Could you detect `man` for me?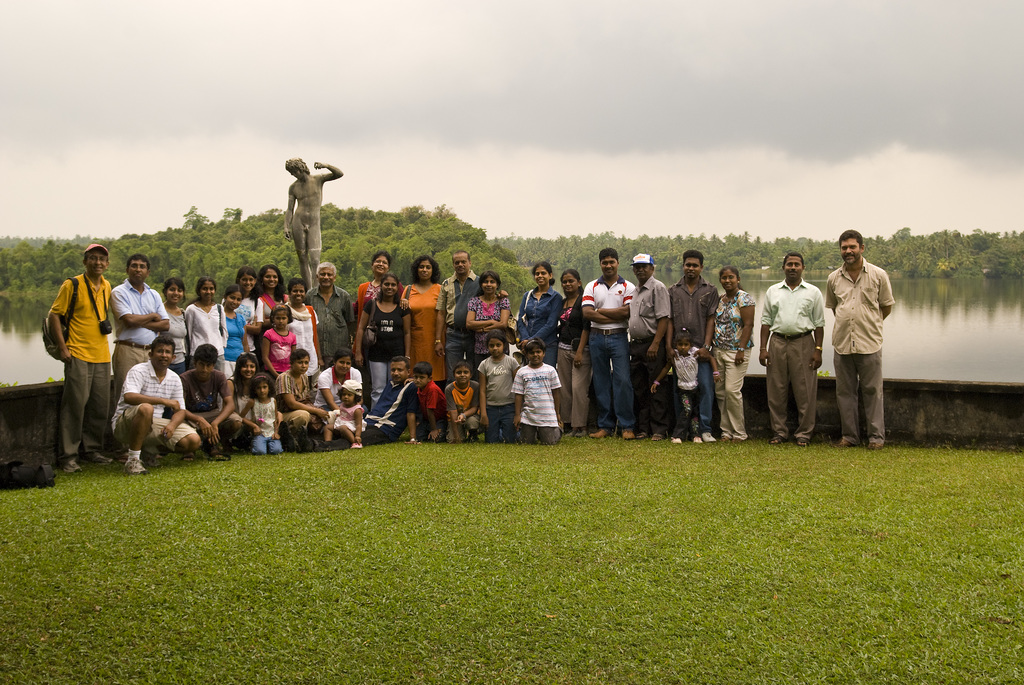
Detection result: [626, 252, 672, 441].
